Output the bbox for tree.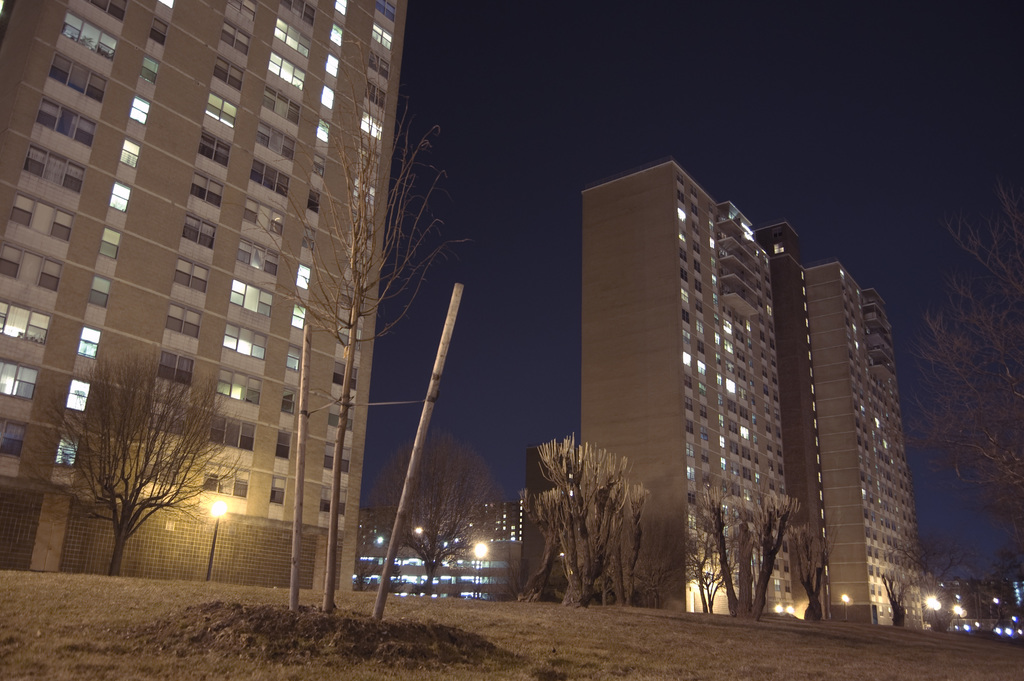
247 75 460 618.
